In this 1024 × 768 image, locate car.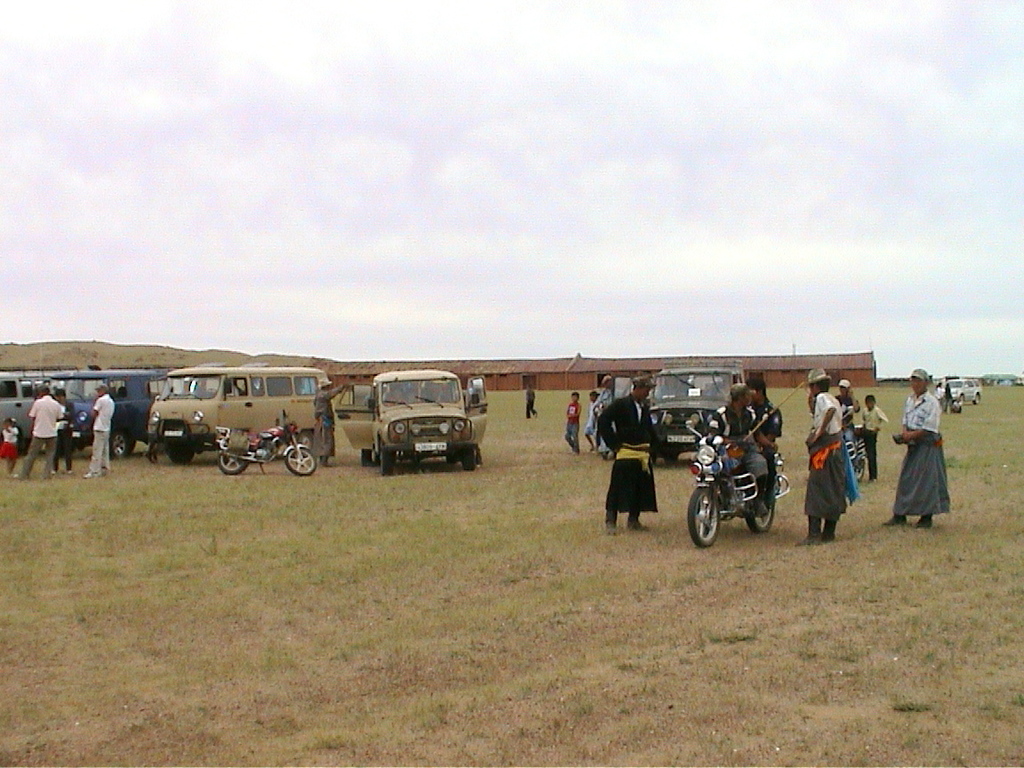
Bounding box: <region>343, 375, 490, 477</region>.
